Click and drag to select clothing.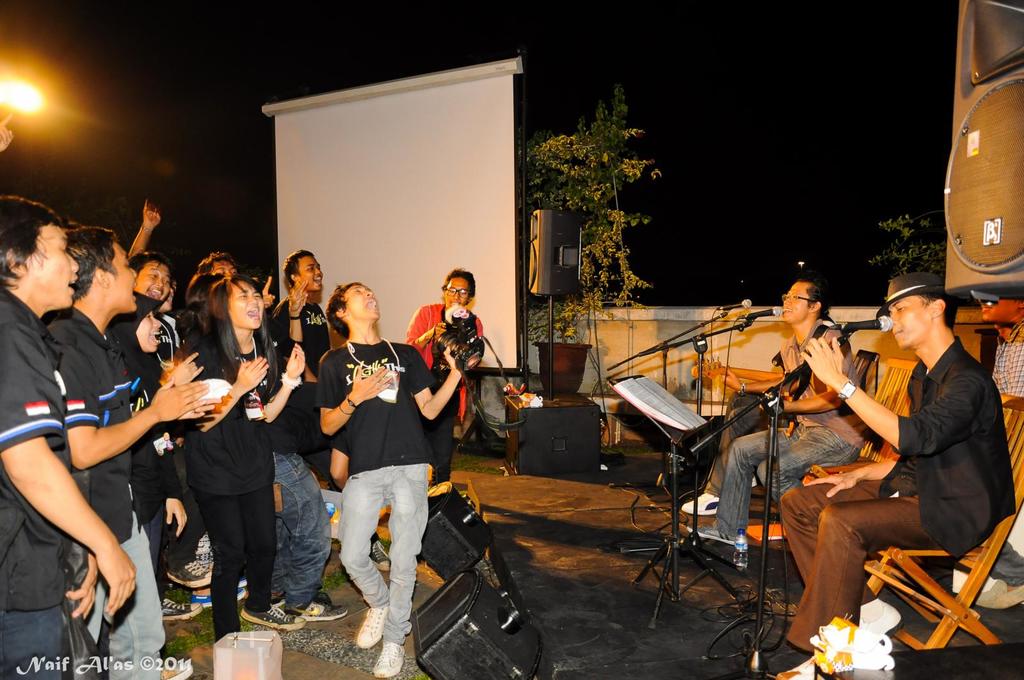
Selection: (left=783, top=335, right=1021, bottom=660).
